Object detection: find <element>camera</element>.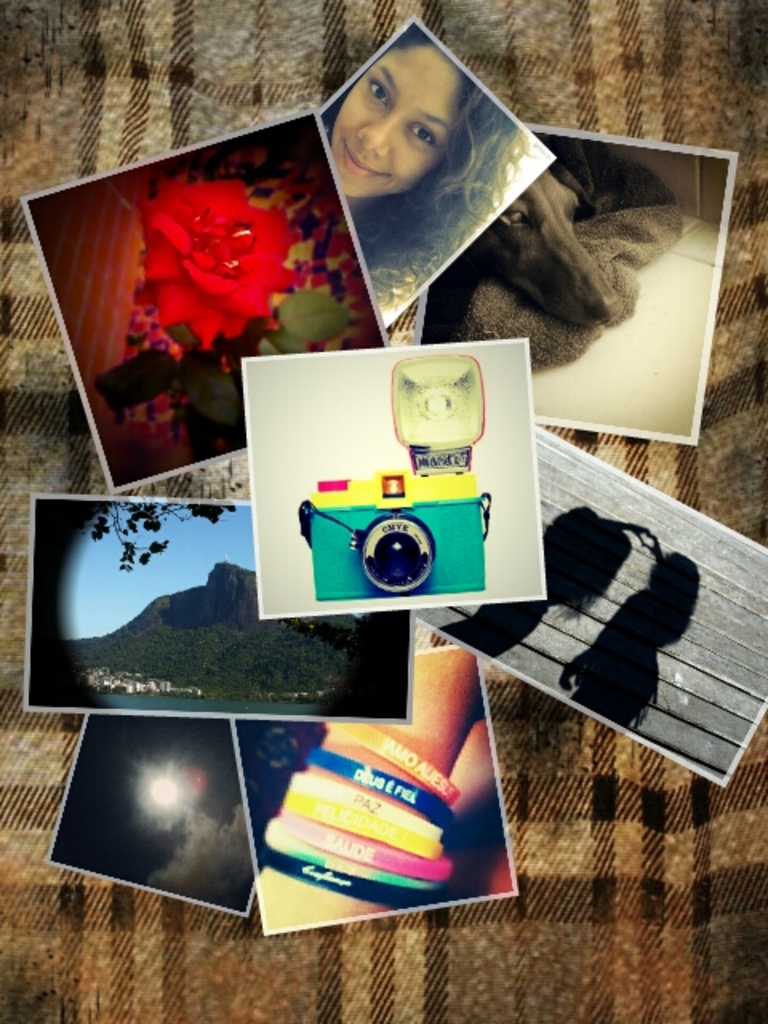
x1=293 y1=475 x2=499 y2=603.
